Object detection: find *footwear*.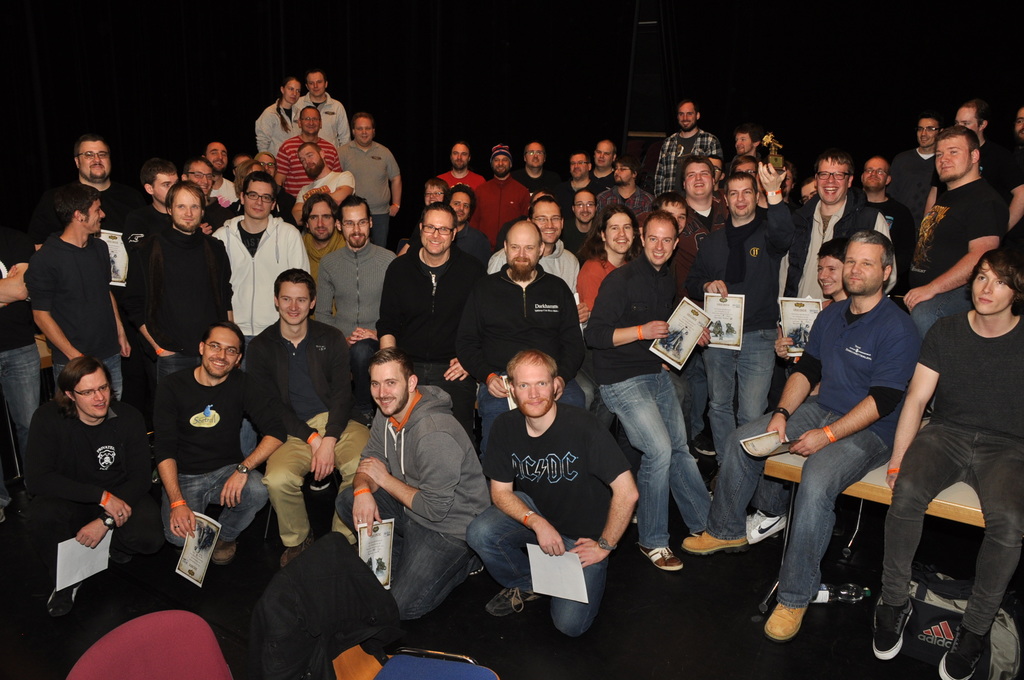
[left=213, top=546, right=239, bottom=574].
